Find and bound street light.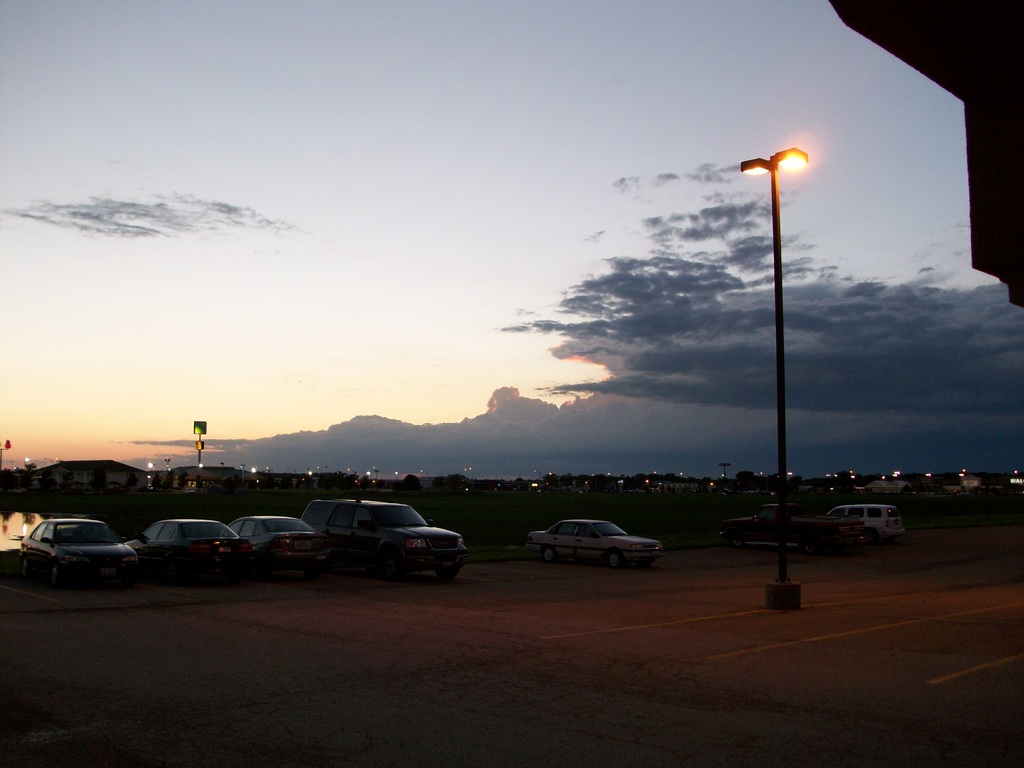
Bound: box=[393, 470, 398, 480].
